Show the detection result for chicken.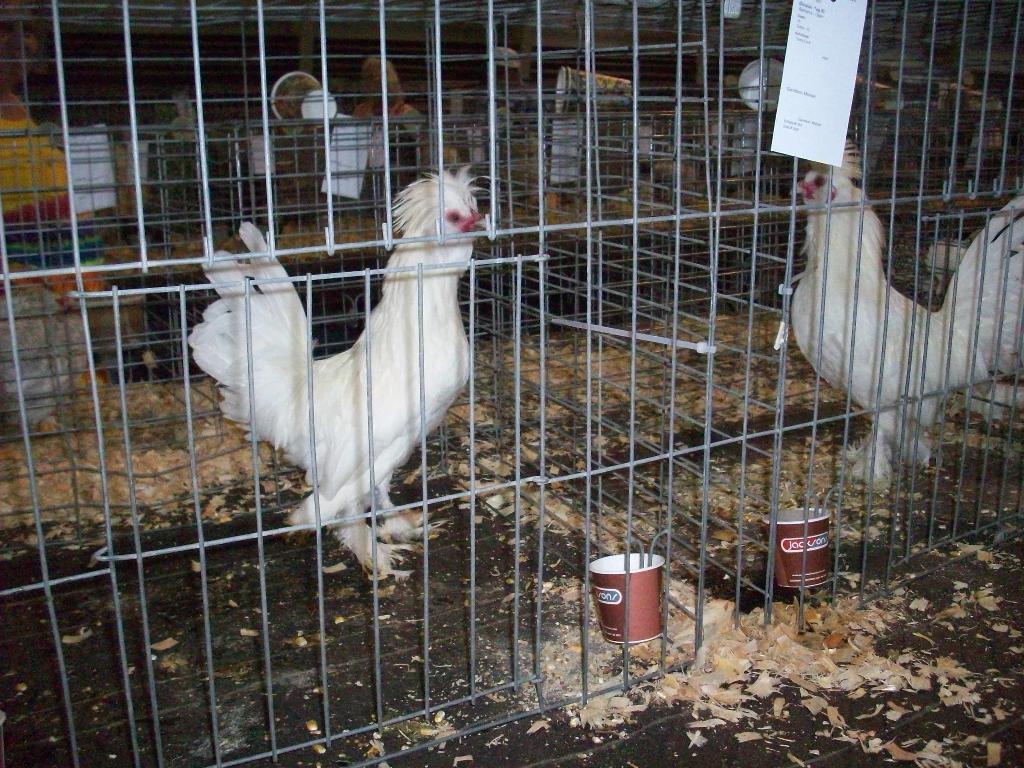
{"left": 783, "top": 130, "right": 1023, "bottom": 482}.
